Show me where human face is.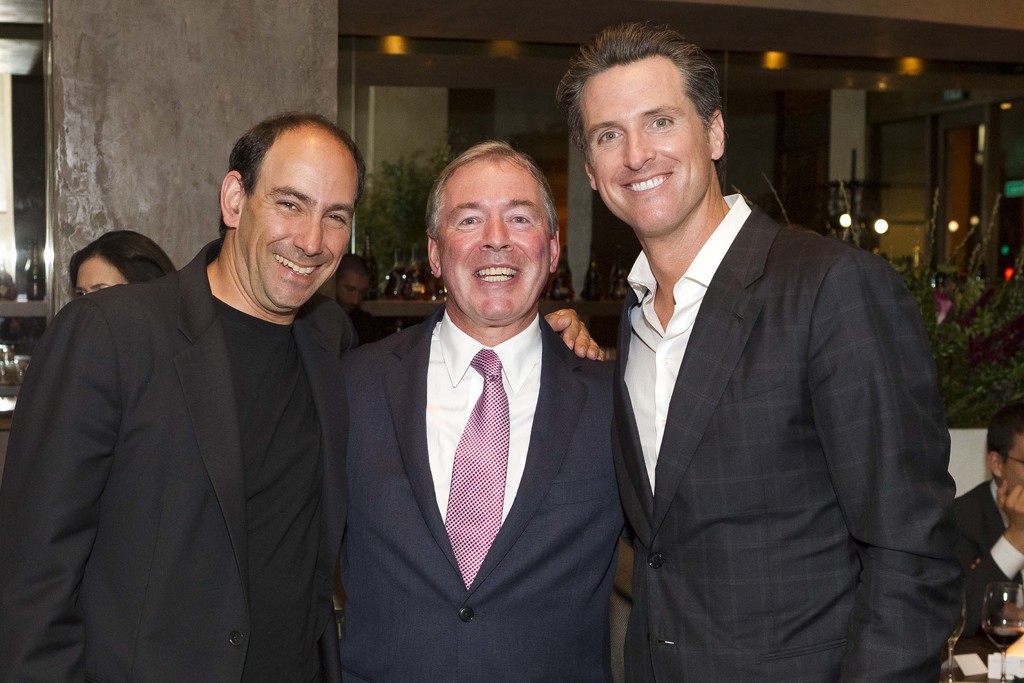
human face is at 439,163,553,320.
